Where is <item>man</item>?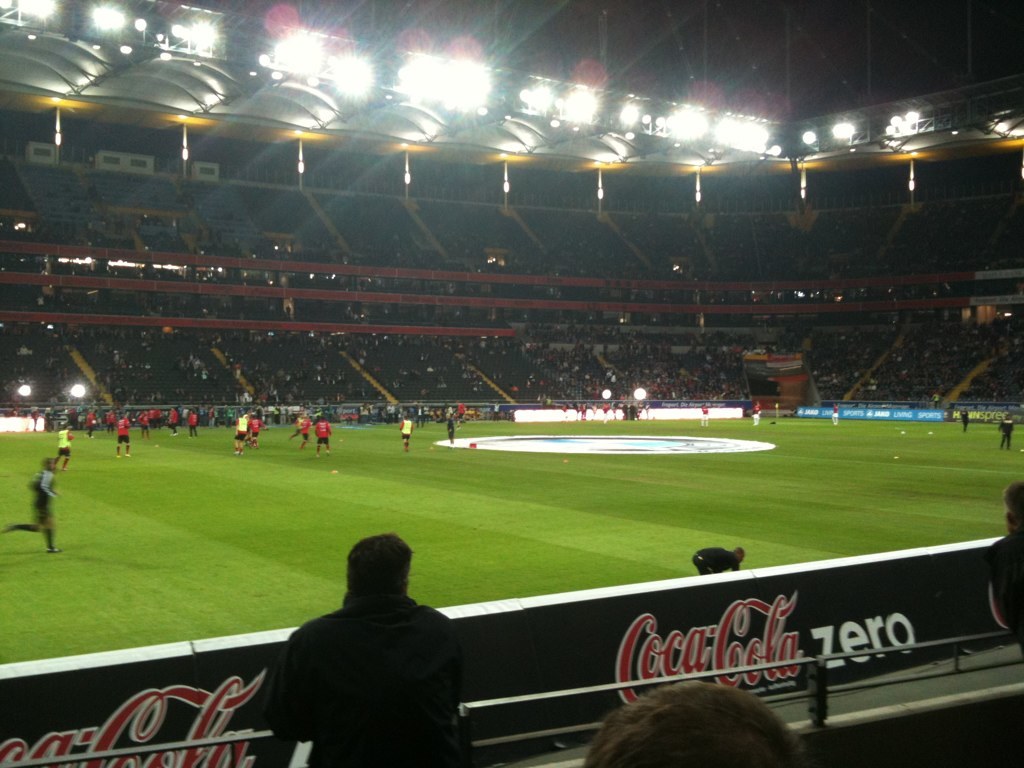
(183,408,201,437).
